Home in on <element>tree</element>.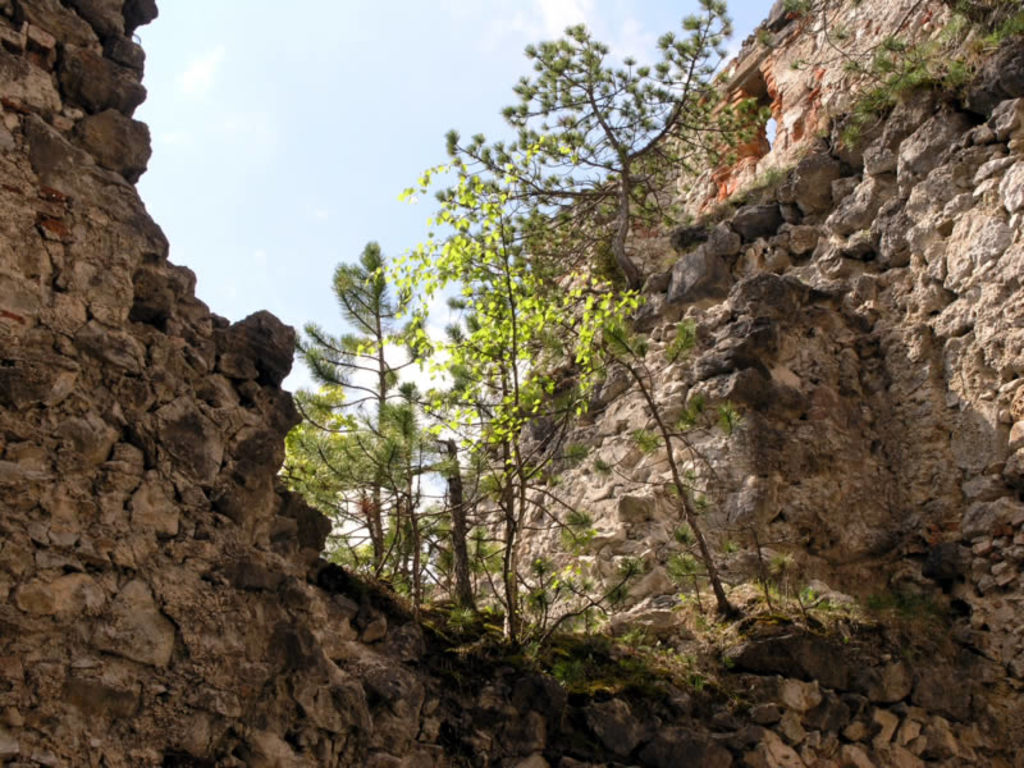
Homed in at {"x1": 384, "y1": 154, "x2": 613, "y2": 640}.
